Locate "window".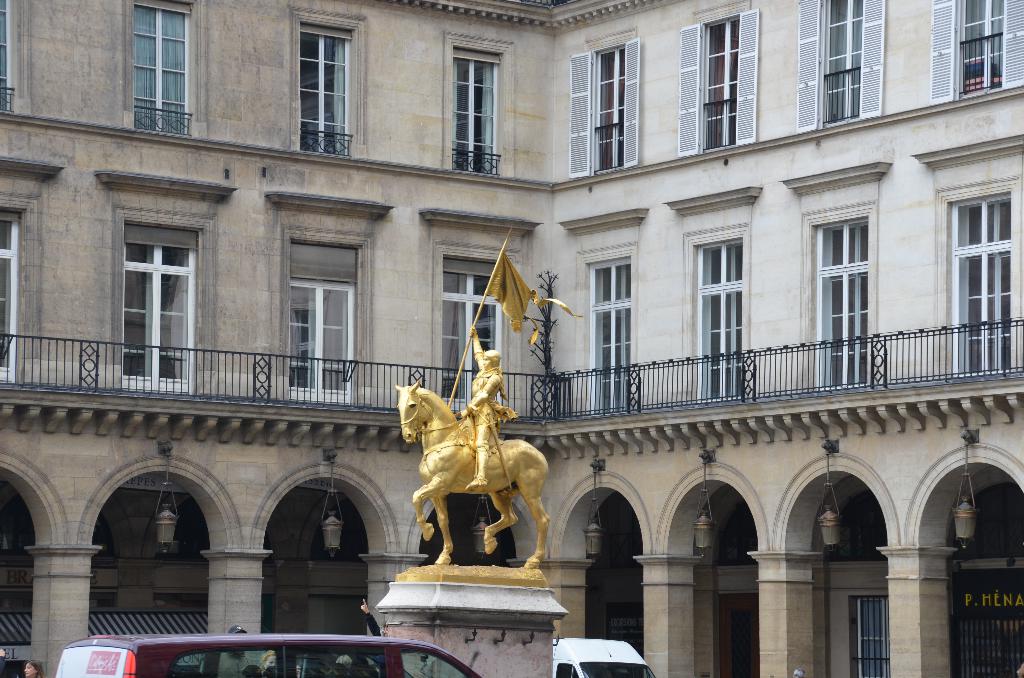
Bounding box: BBox(580, 251, 637, 415).
